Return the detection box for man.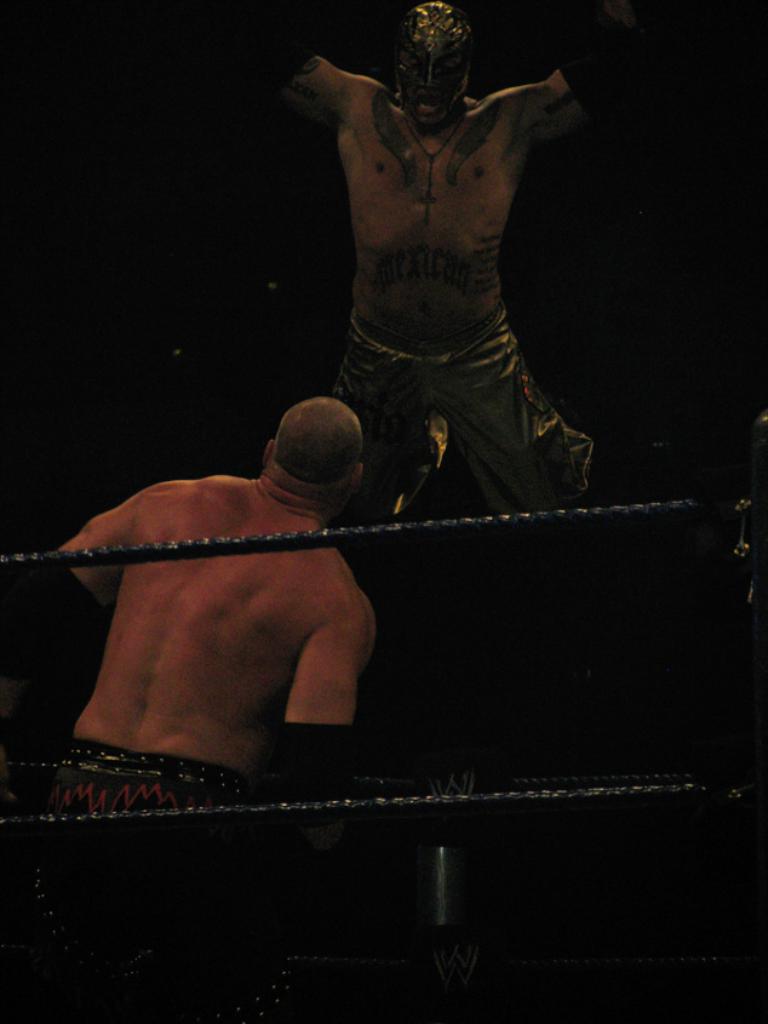
250:0:615:556.
